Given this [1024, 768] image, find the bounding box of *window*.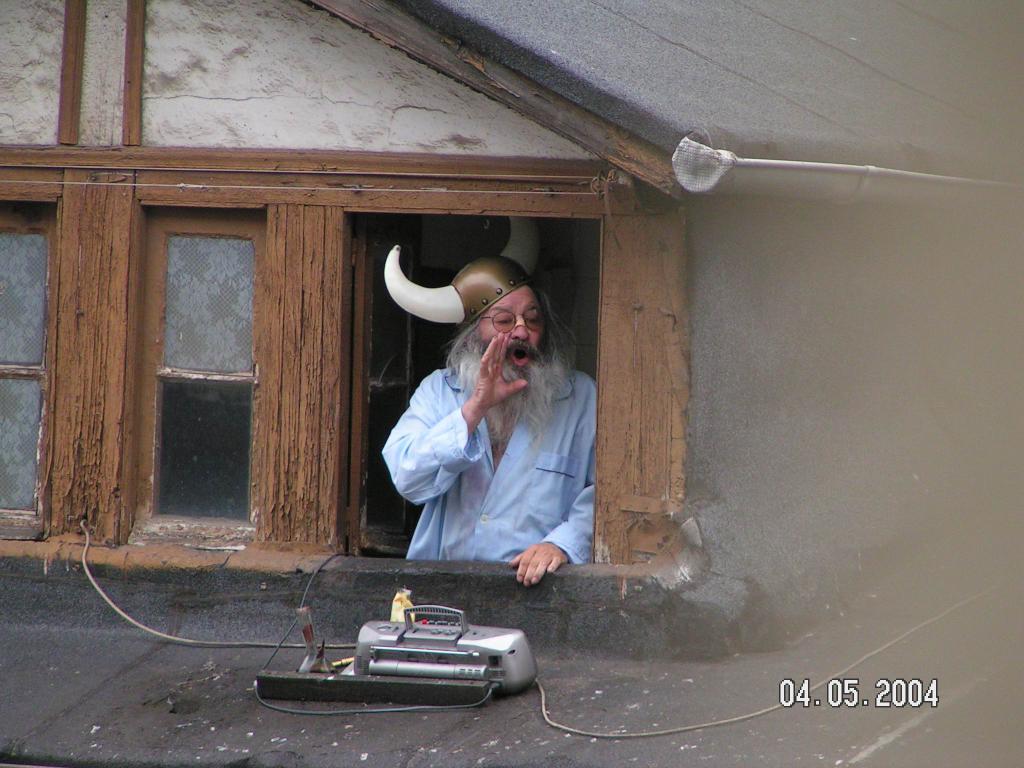
(0,142,692,580).
